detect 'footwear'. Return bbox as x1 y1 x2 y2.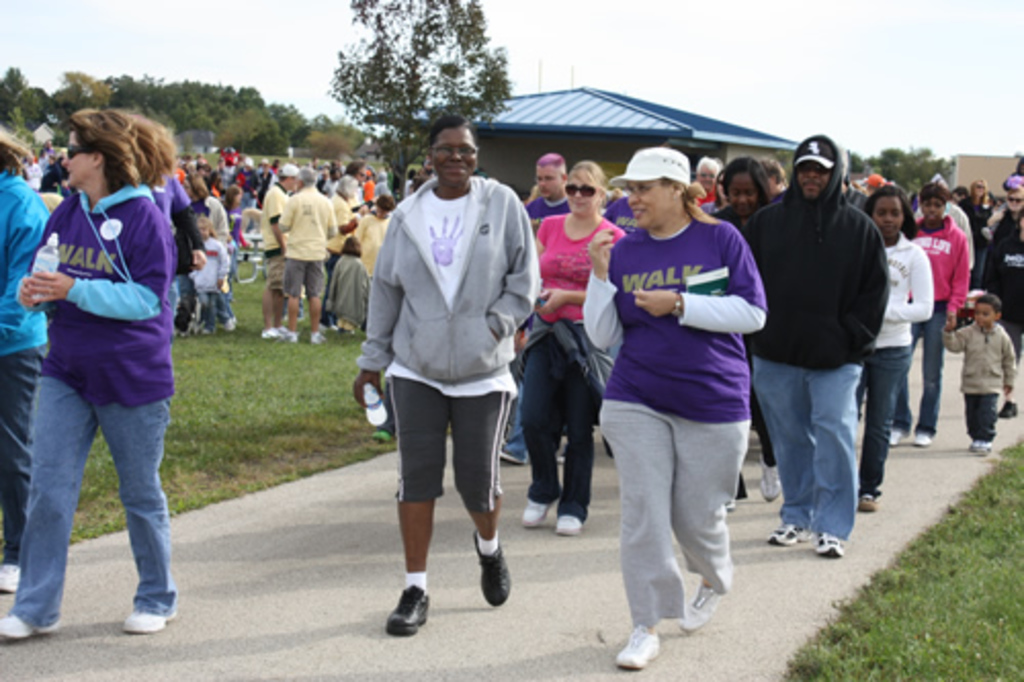
520 487 559 528.
